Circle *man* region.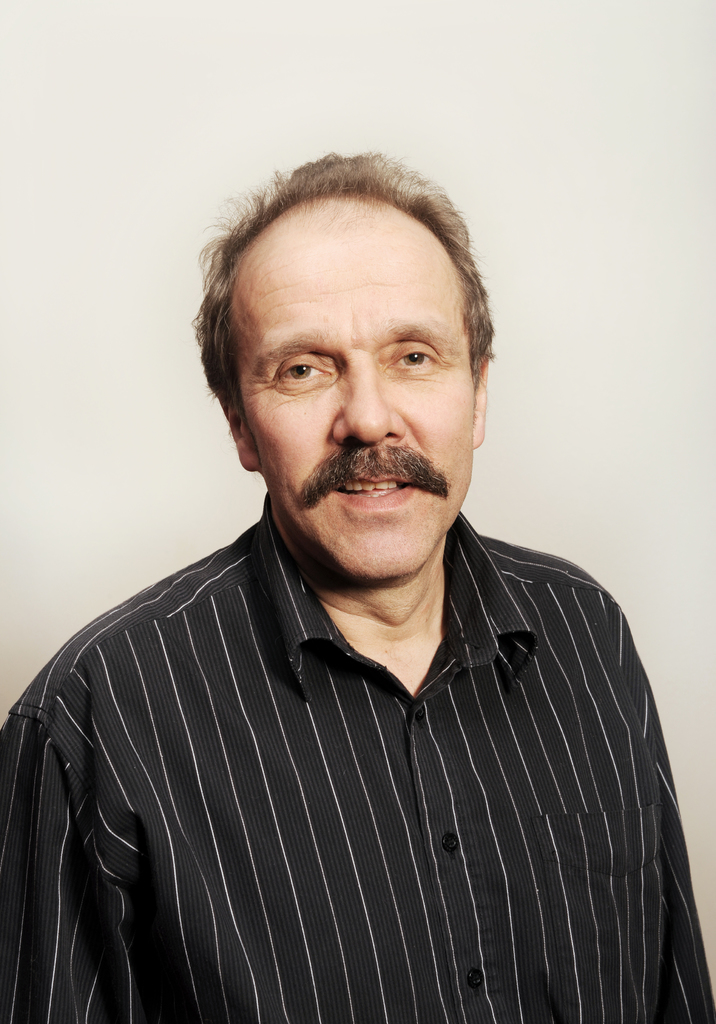
Region: 6:144:696:977.
